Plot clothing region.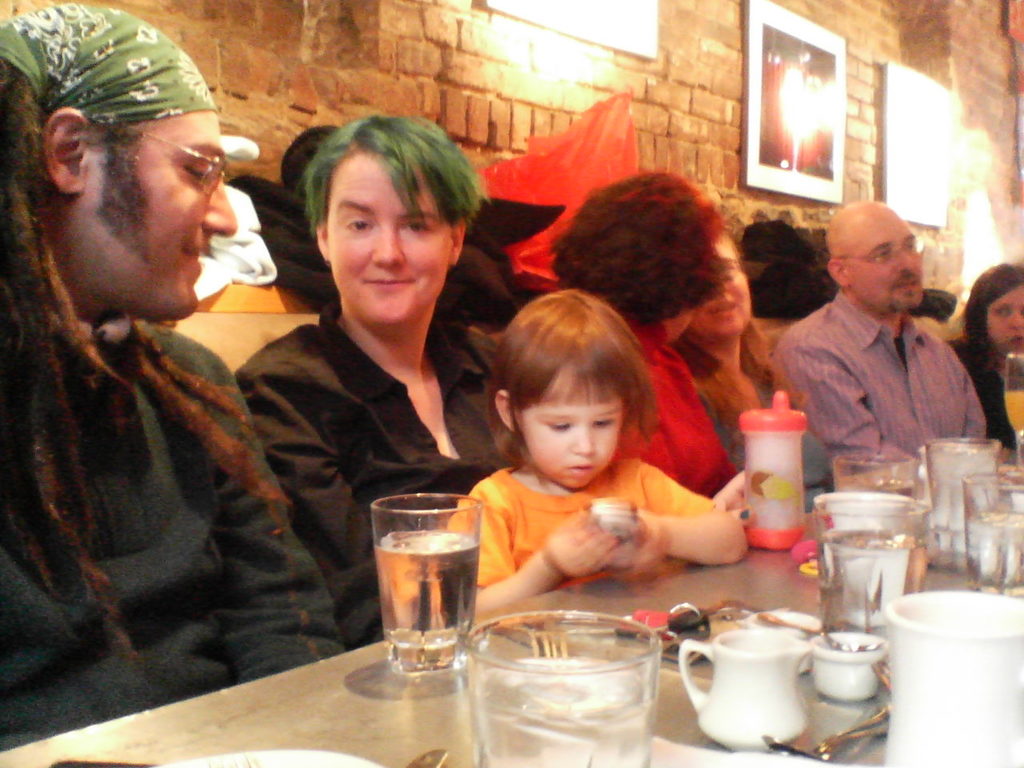
Plotted at left=950, top=334, right=1020, bottom=454.
